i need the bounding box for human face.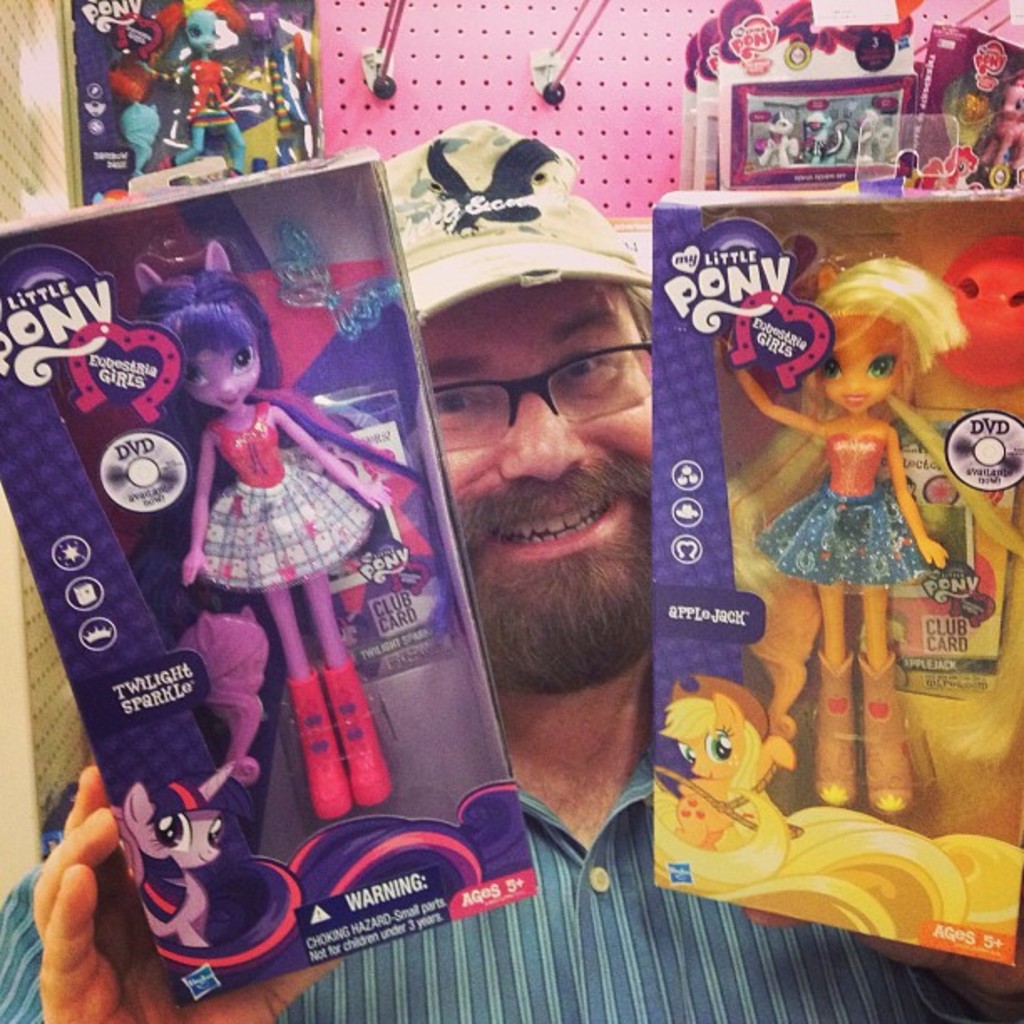
Here it is: BBox(810, 308, 907, 417).
